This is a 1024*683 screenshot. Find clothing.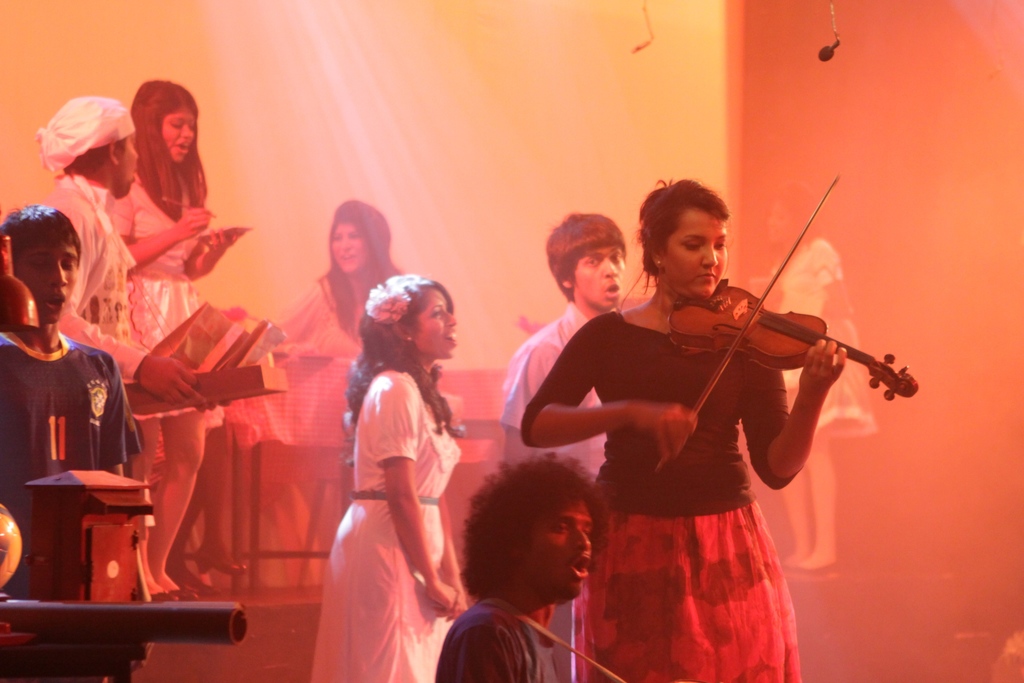
Bounding box: Rect(306, 372, 468, 677).
